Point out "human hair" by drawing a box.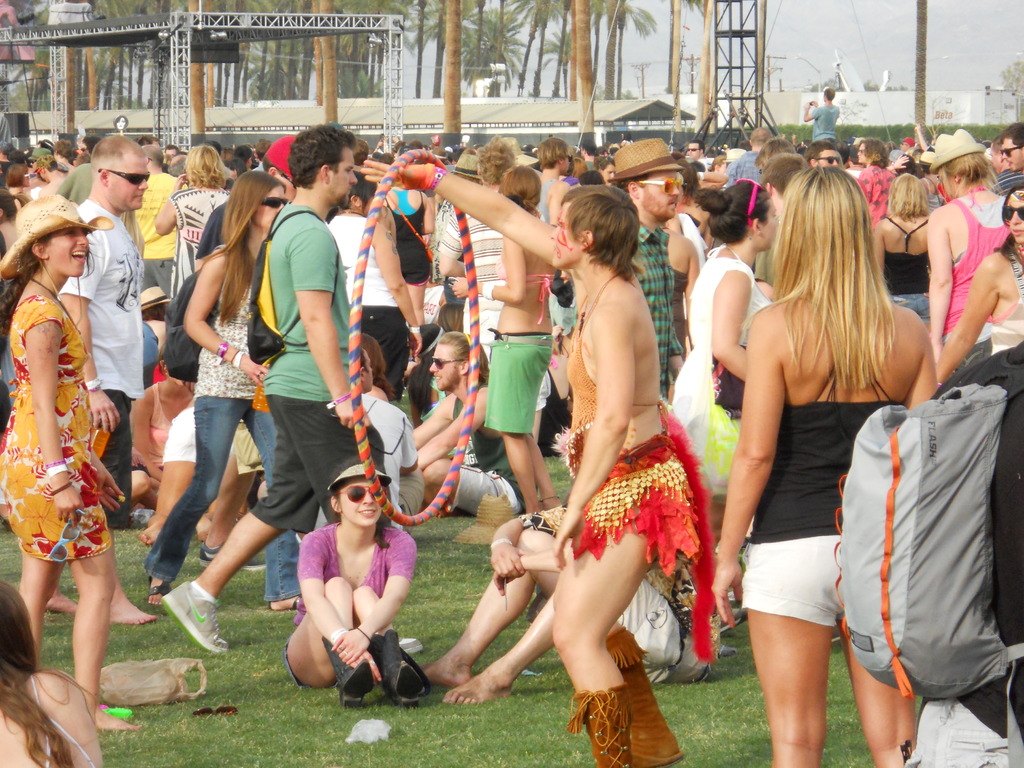
region(888, 168, 928, 218).
